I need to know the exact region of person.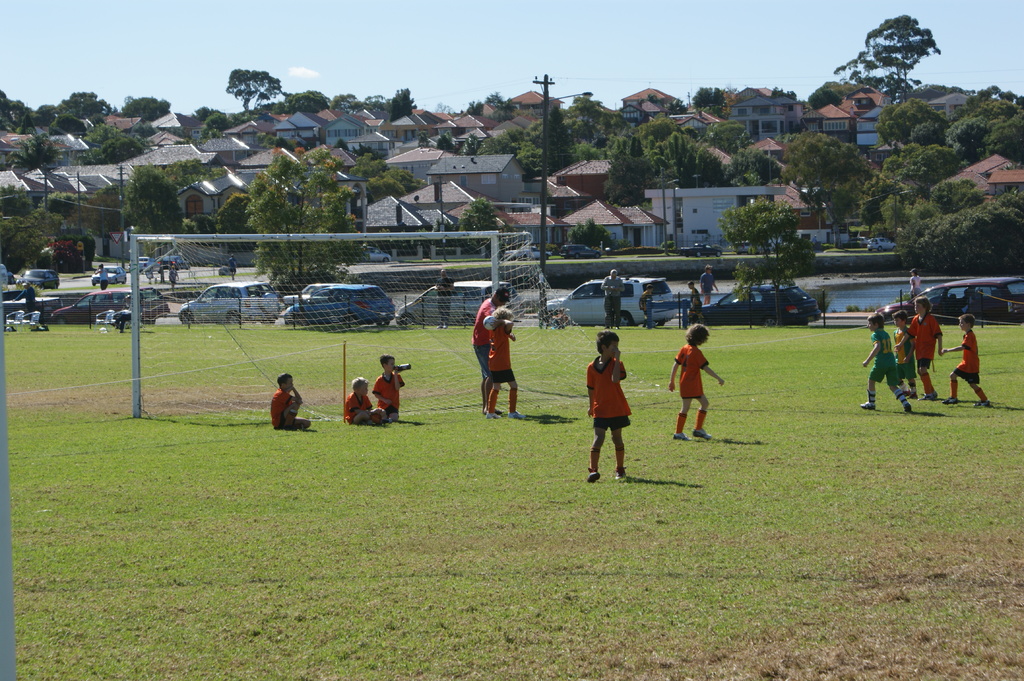
Region: (641,284,652,326).
